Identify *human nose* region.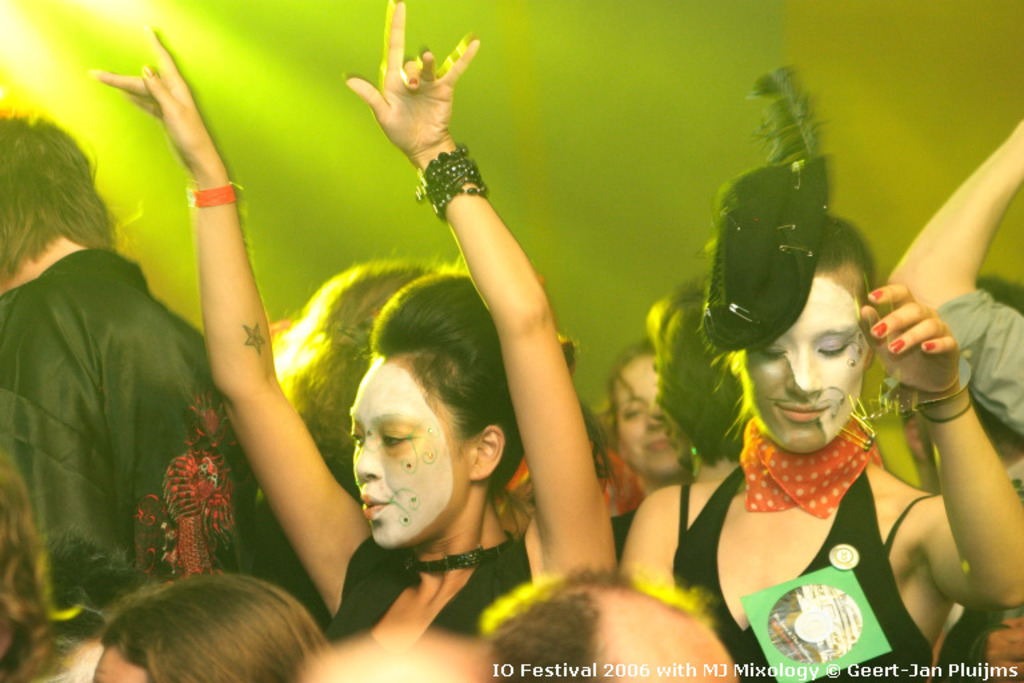
Region: bbox(645, 410, 665, 430).
